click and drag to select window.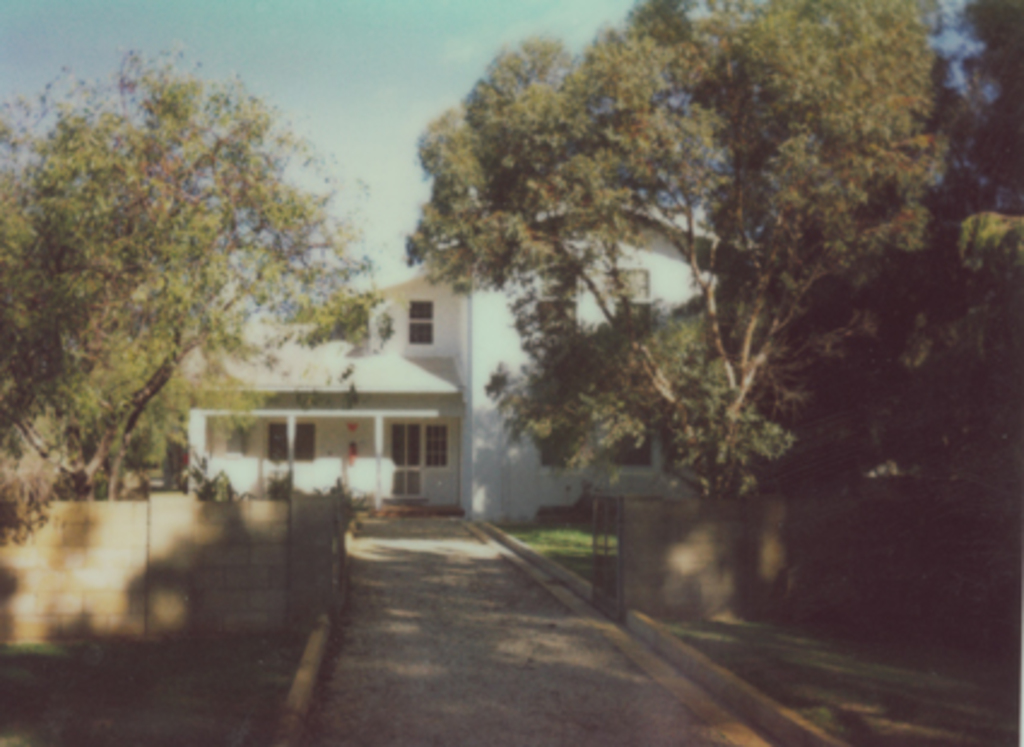
Selection: crop(530, 263, 576, 337).
